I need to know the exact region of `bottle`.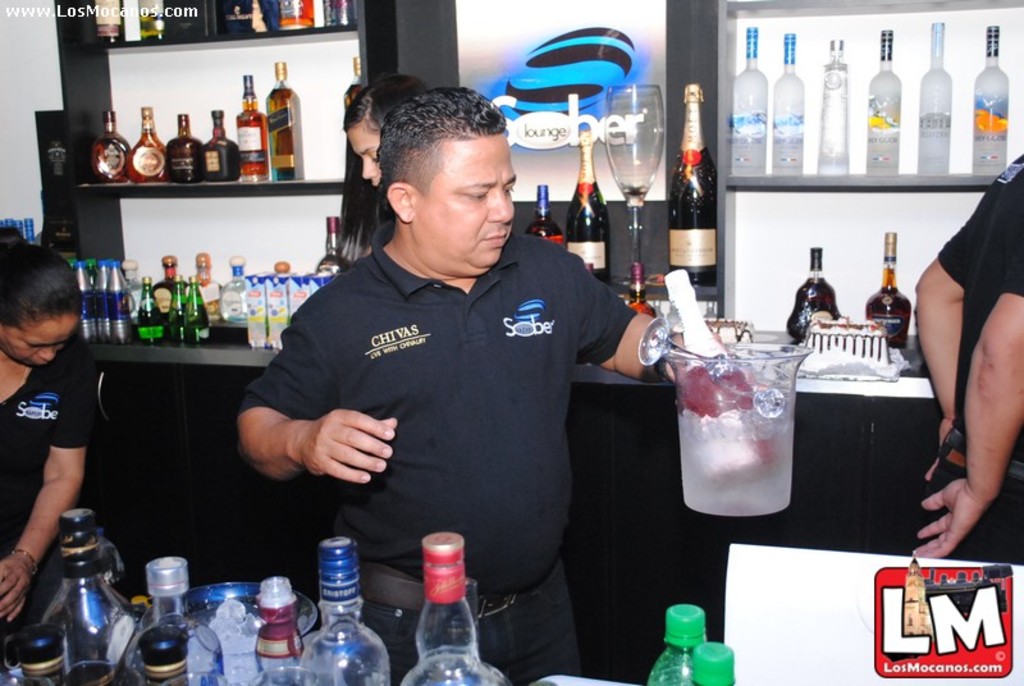
Region: locate(340, 55, 360, 105).
